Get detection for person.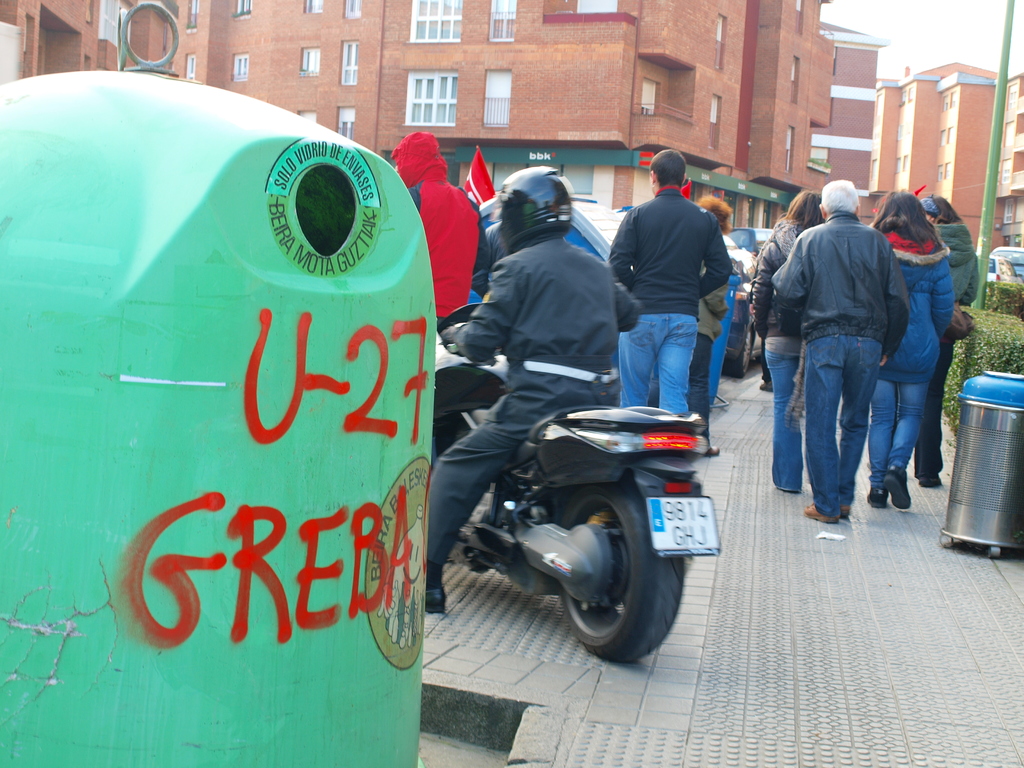
Detection: [918,188,982,479].
